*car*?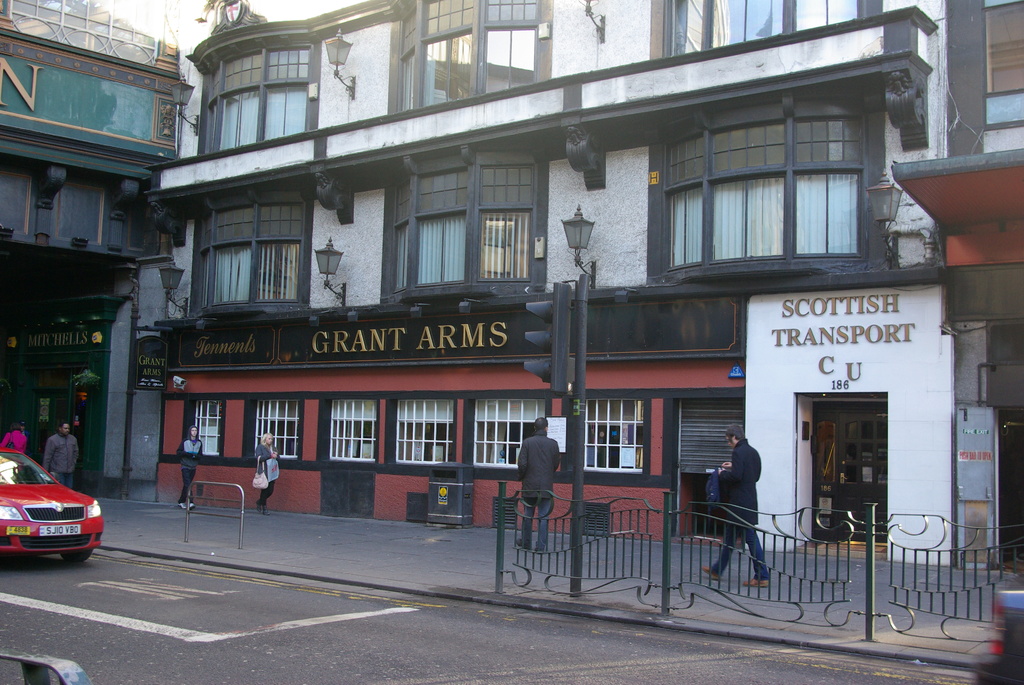
rect(0, 450, 106, 564)
